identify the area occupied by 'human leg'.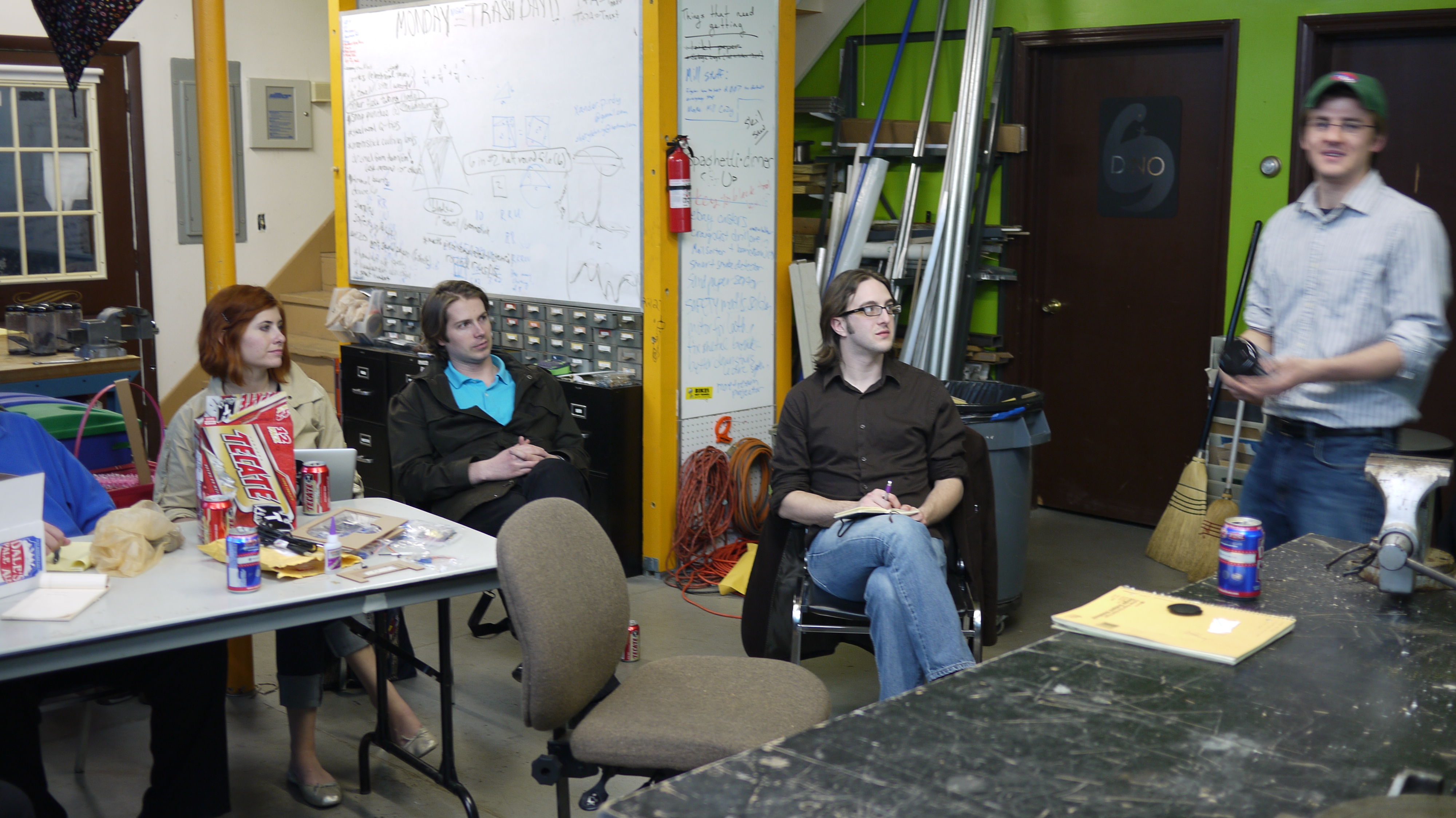
Area: (left=294, top=181, right=352, bottom=250).
